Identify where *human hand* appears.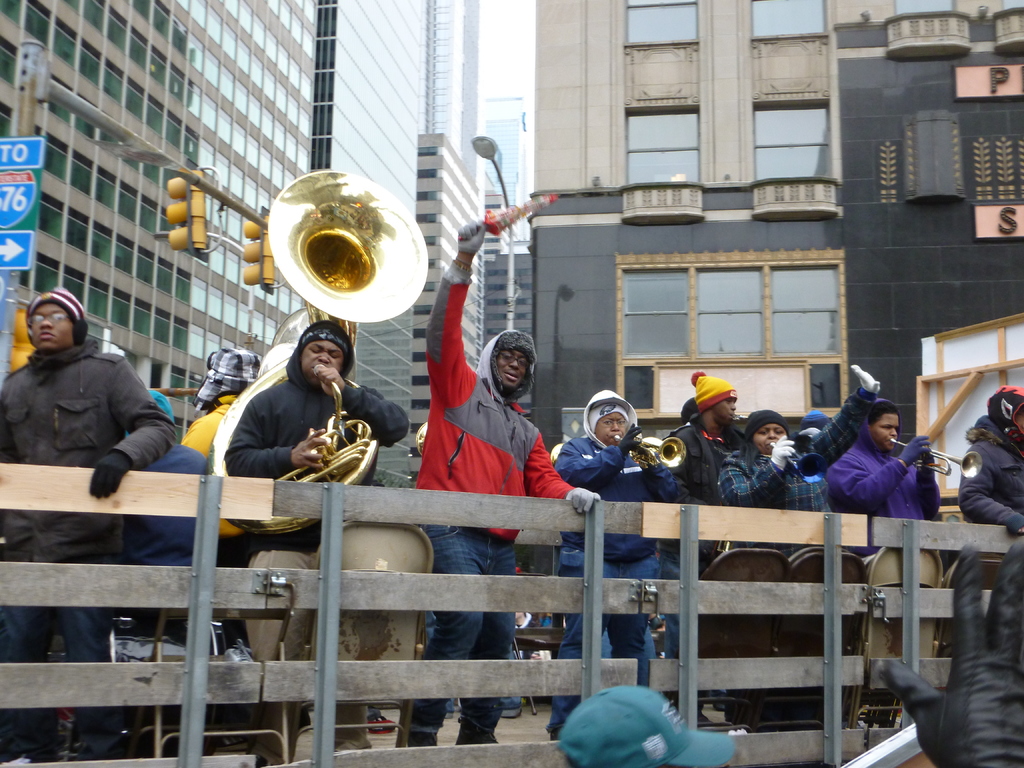
Appears at {"left": 564, "top": 488, "right": 604, "bottom": 516}.
